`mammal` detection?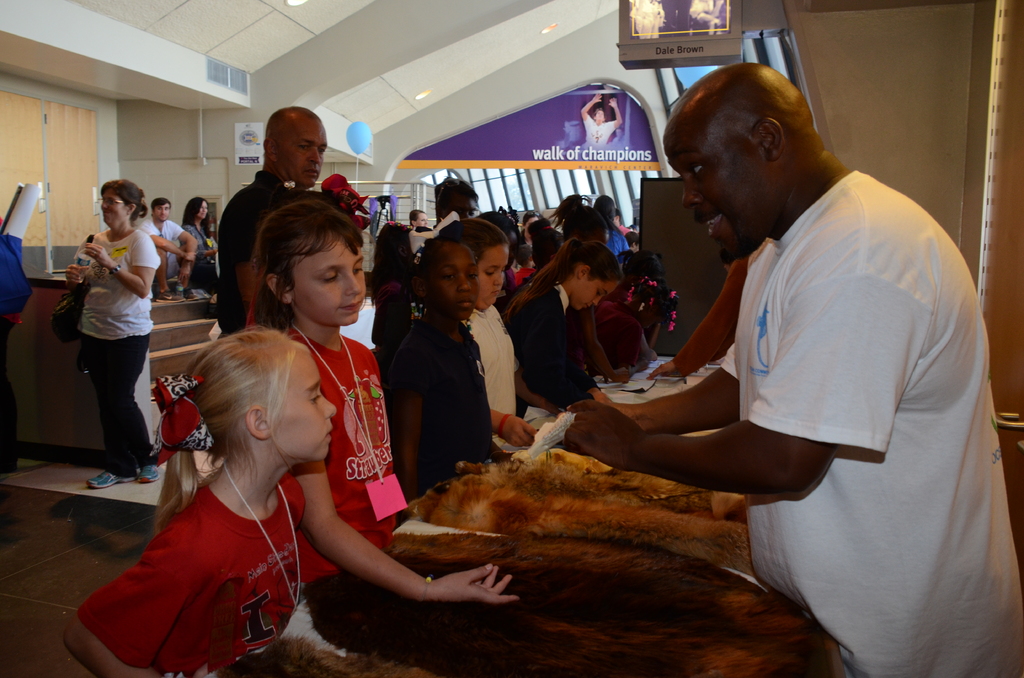
pyautogui.locateOnScreen(568, 72, 986, 643)
